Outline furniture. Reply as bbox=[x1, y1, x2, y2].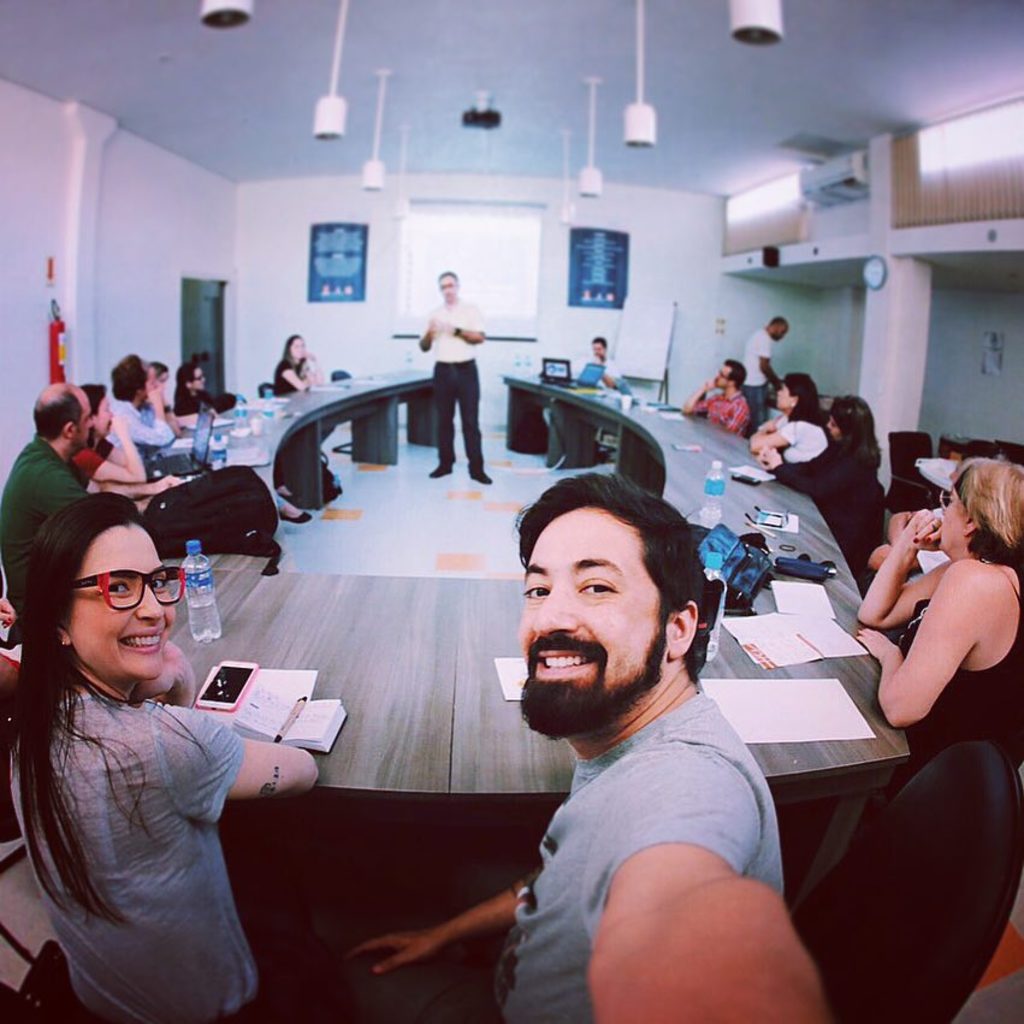
bbox=[119, 367, 912, 1023].
